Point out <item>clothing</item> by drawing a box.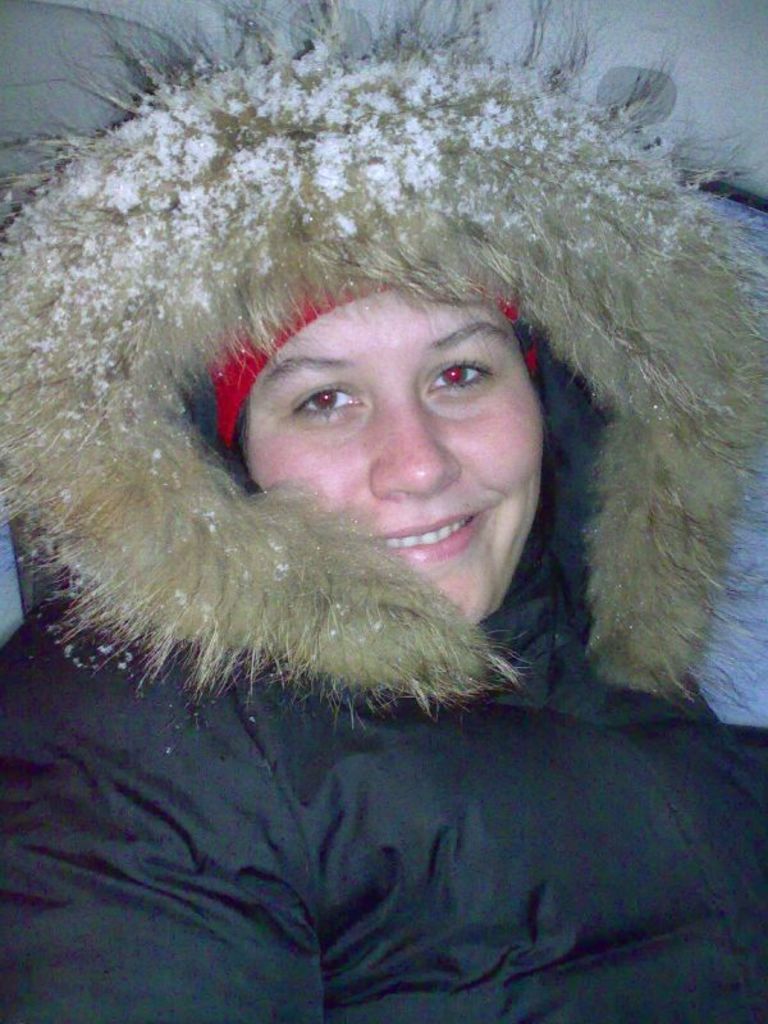
pyautogui.locateOnScreen(0, 0, 767, 1023).
